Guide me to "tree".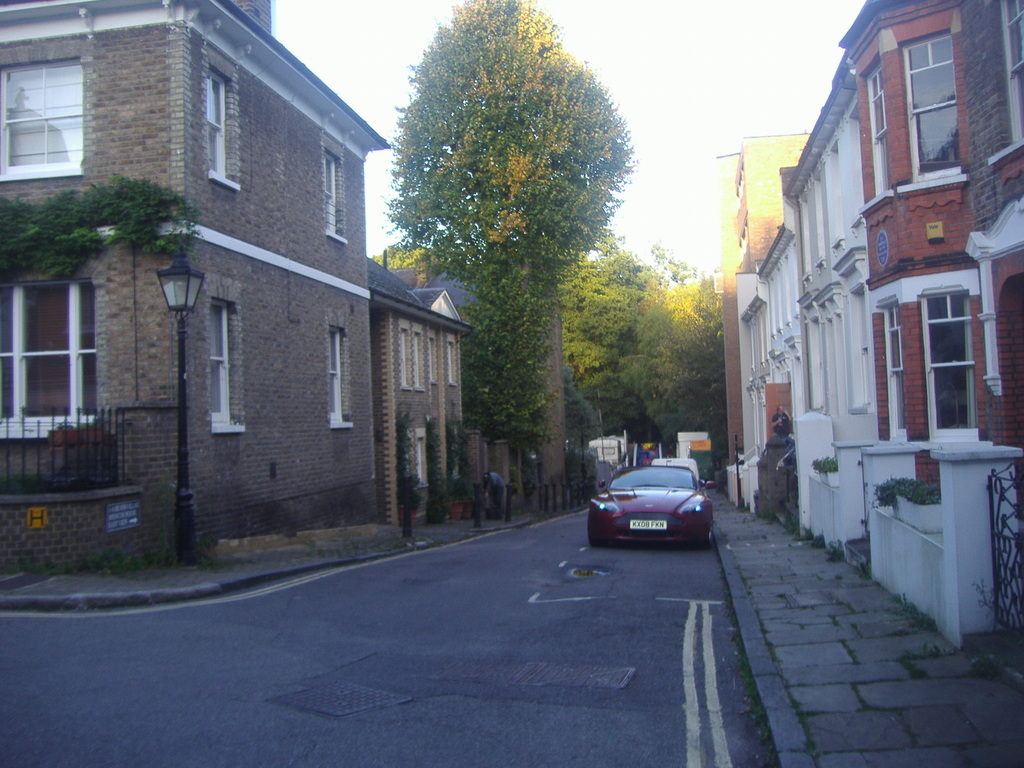
Guidance: rect(629, 271, 735, 459).
